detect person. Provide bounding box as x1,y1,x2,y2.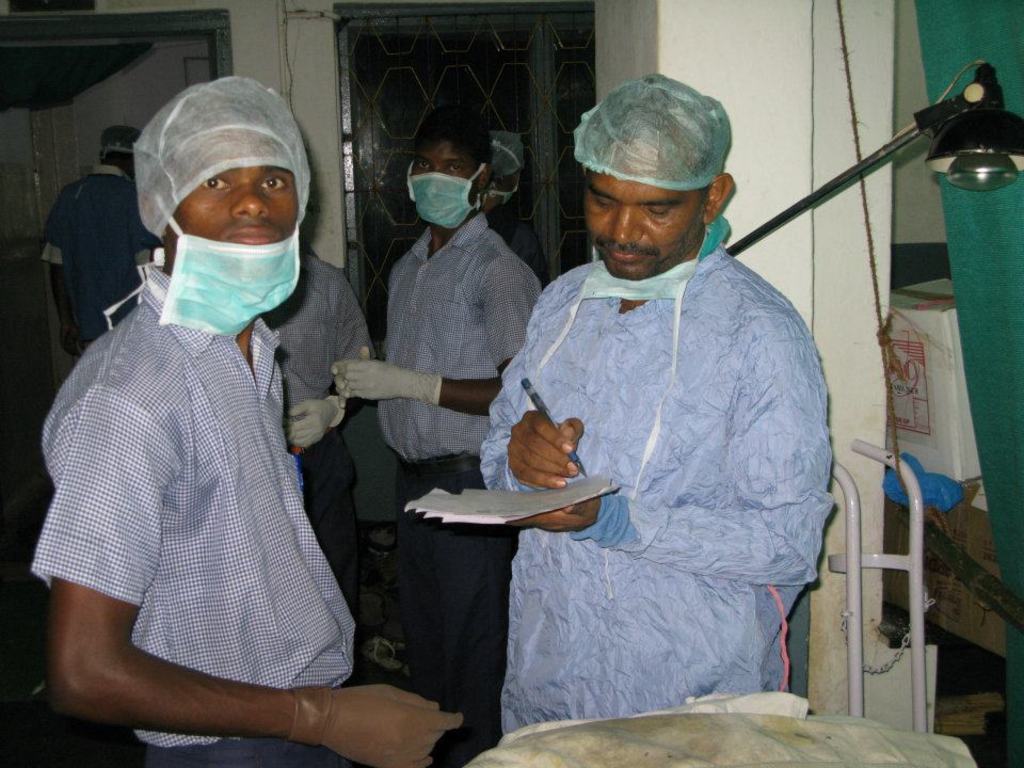
28,68,463,767.
